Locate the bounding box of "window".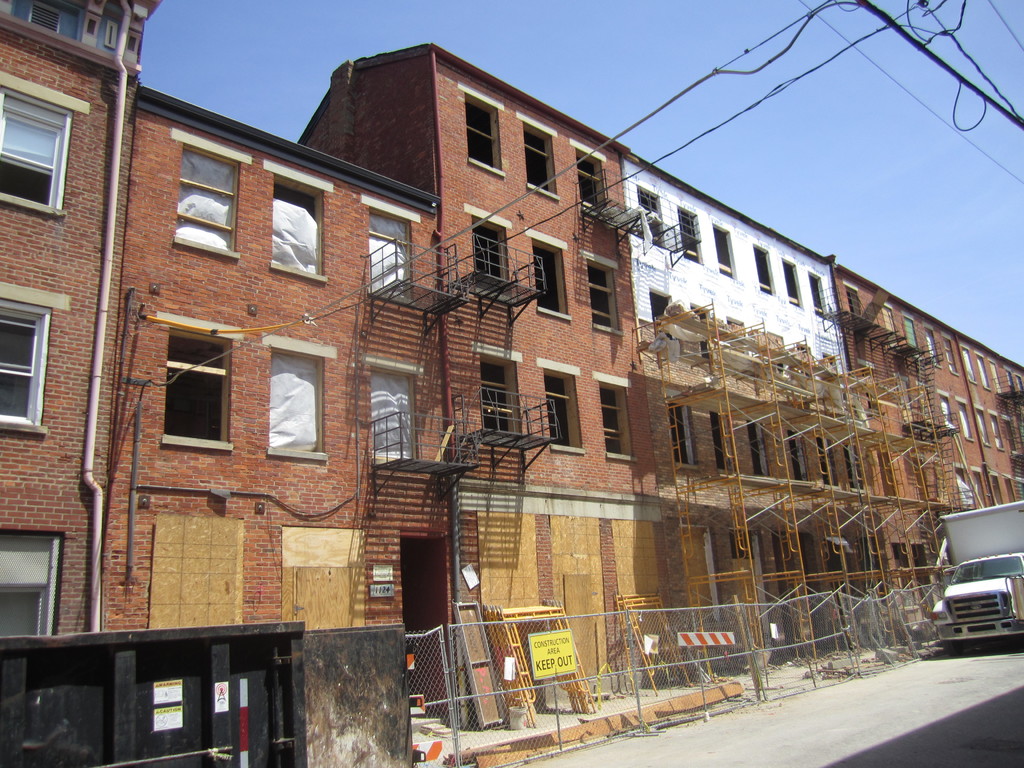
Bounding box: <bbox>370, 372, 415, 467</bbox>.
